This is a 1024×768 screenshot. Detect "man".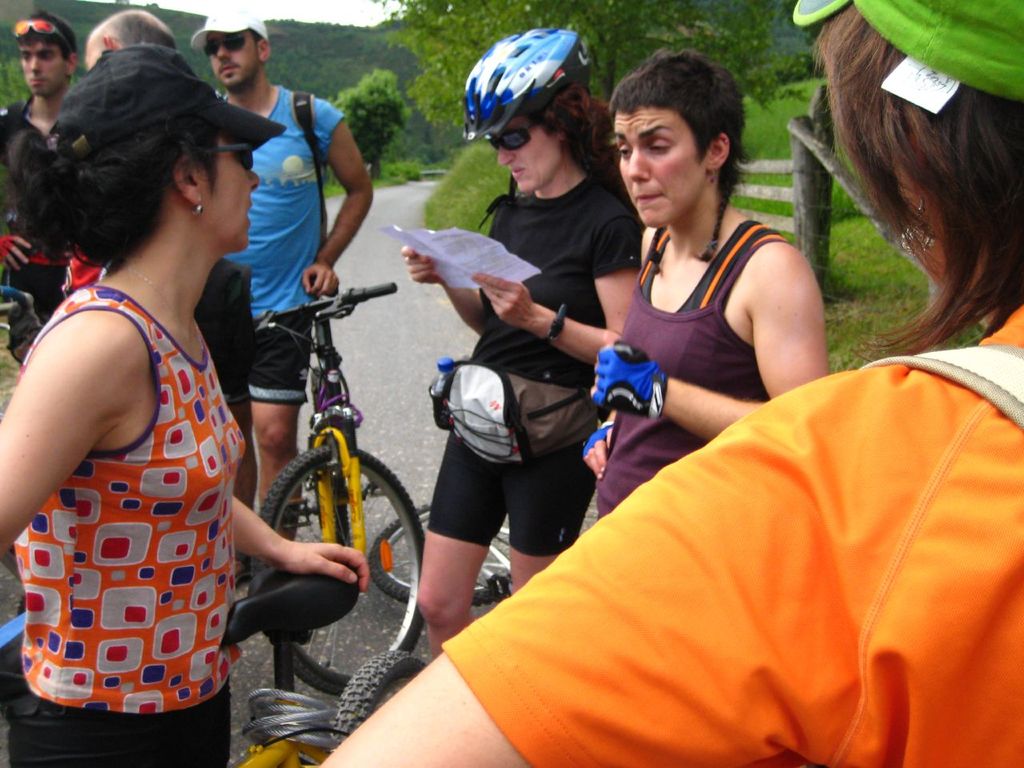
rect(551, 72, 851, 475).
